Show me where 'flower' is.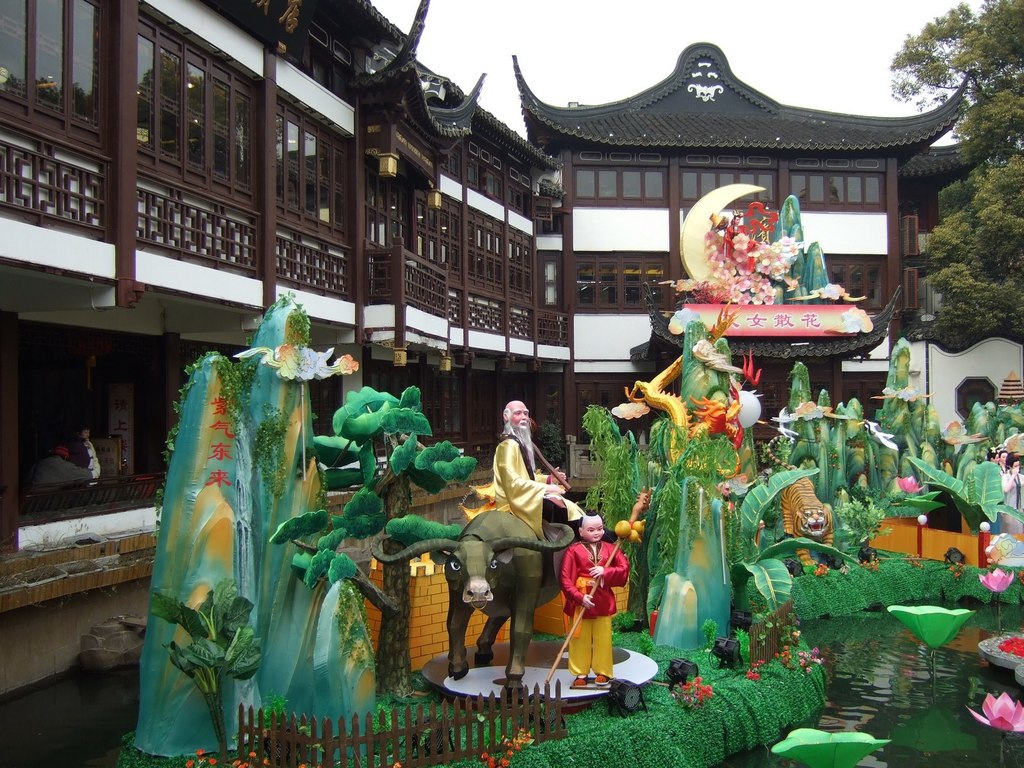
'flower' is at 970, 695, 1023, 733.
